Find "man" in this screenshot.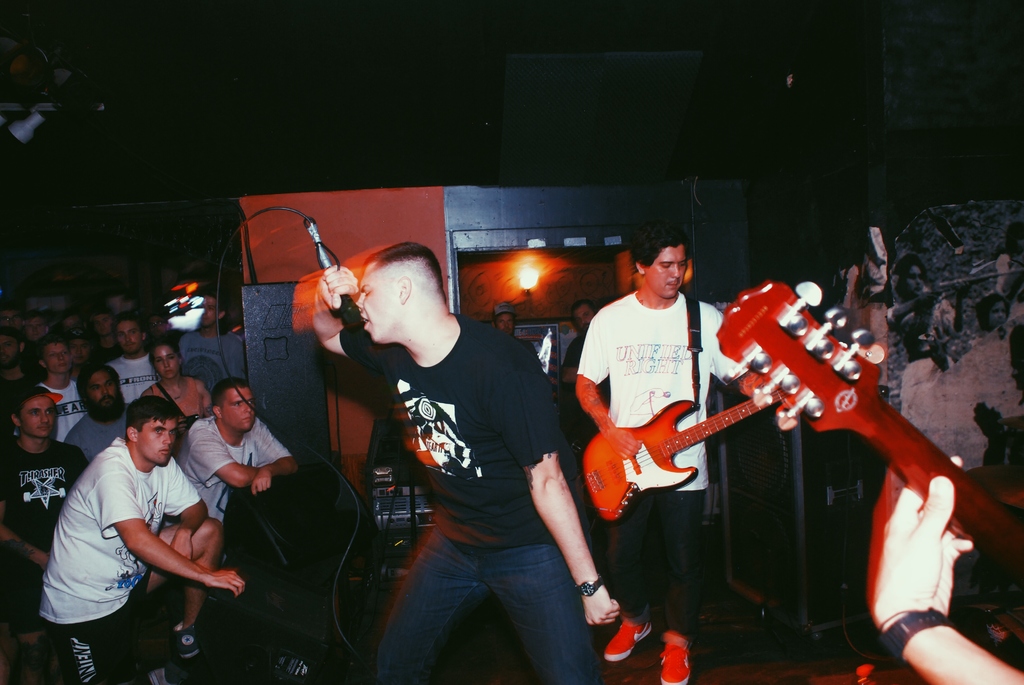
The bounding box for "man" is 314, 240, 622, 684.
